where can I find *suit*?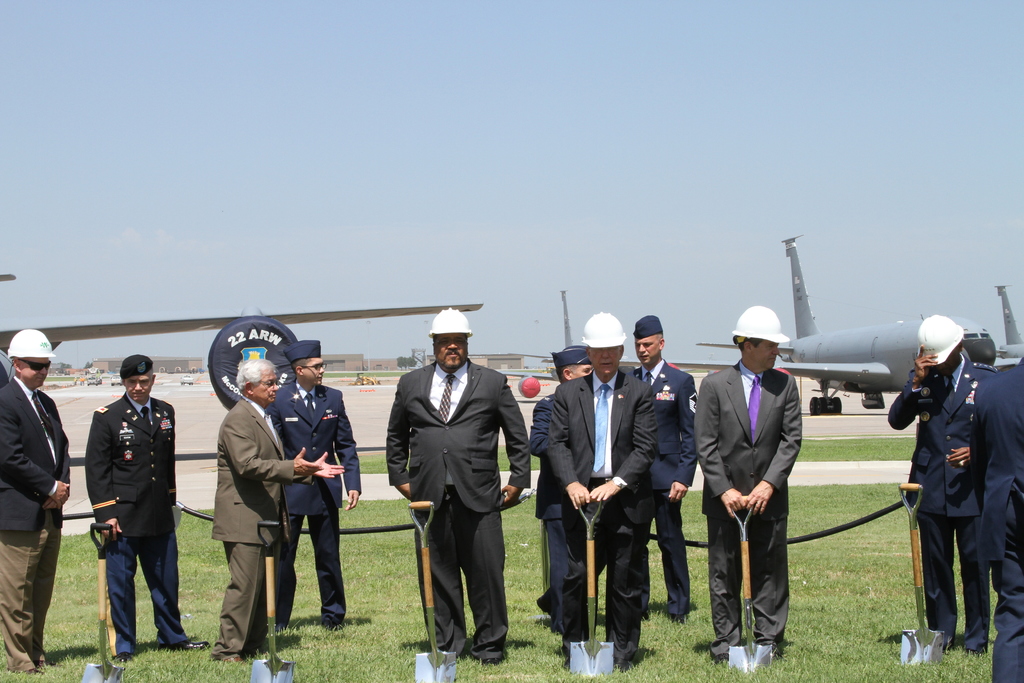
You can find it at [525,388,567,620].
